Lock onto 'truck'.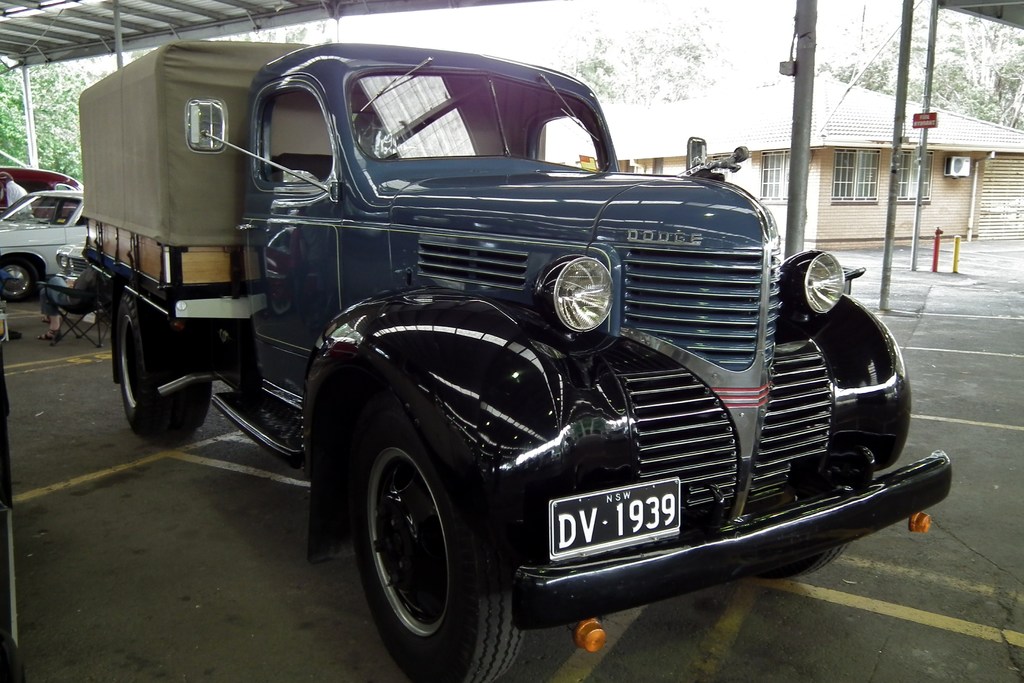
Locked: select_region(81, 34, 922, 657).
